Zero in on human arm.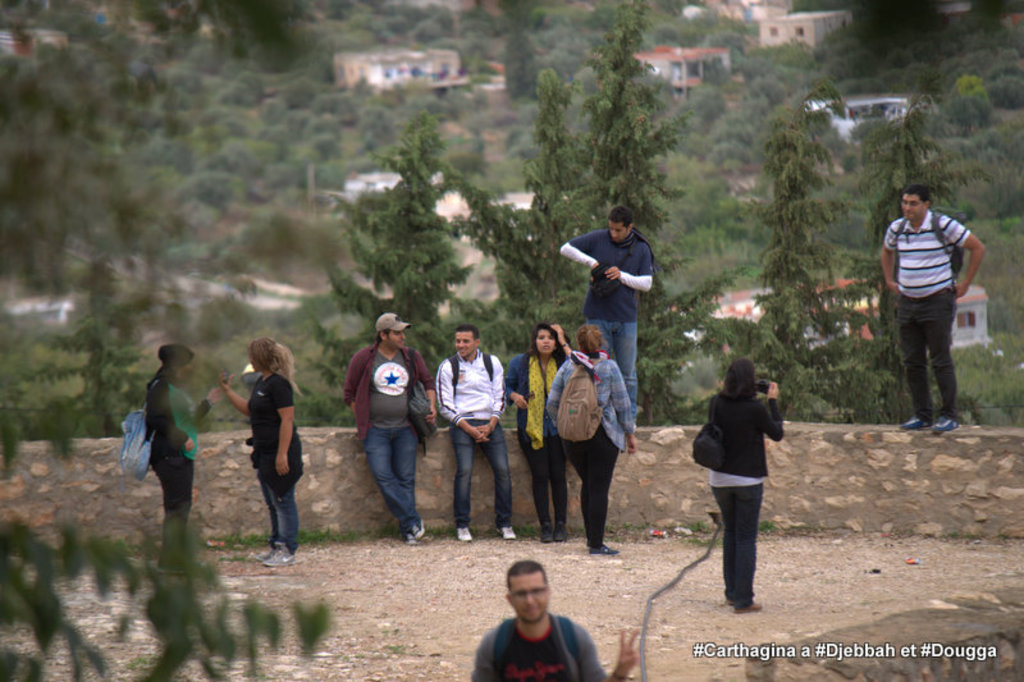
Zeroed in: rect(216, 369, 251, 418).
